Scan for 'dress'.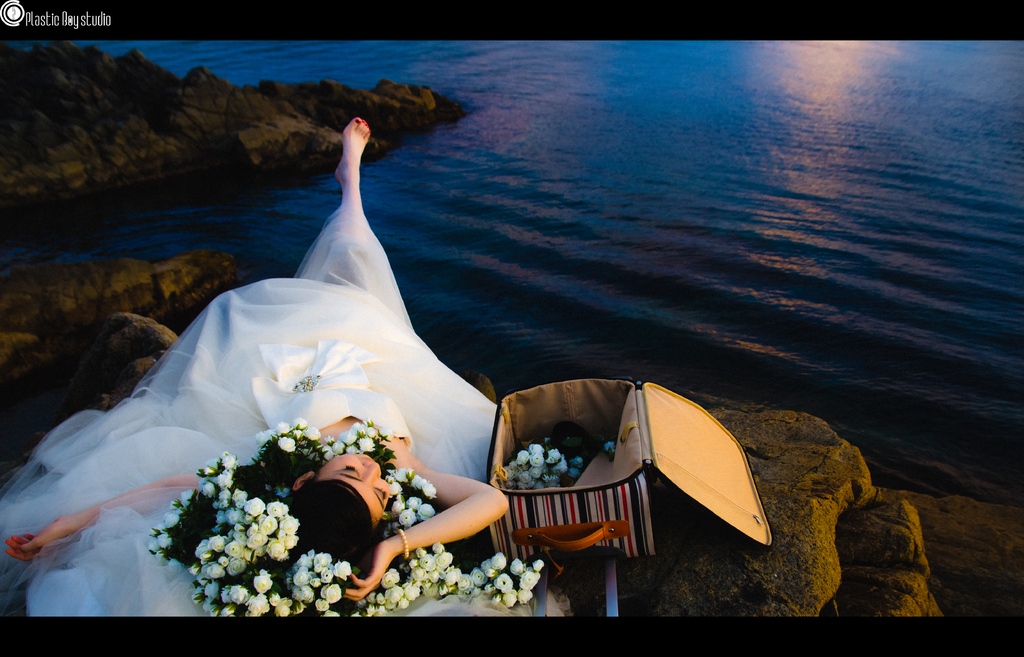
Scan result: x1=0 y1=203 x2=566 y2=619.
